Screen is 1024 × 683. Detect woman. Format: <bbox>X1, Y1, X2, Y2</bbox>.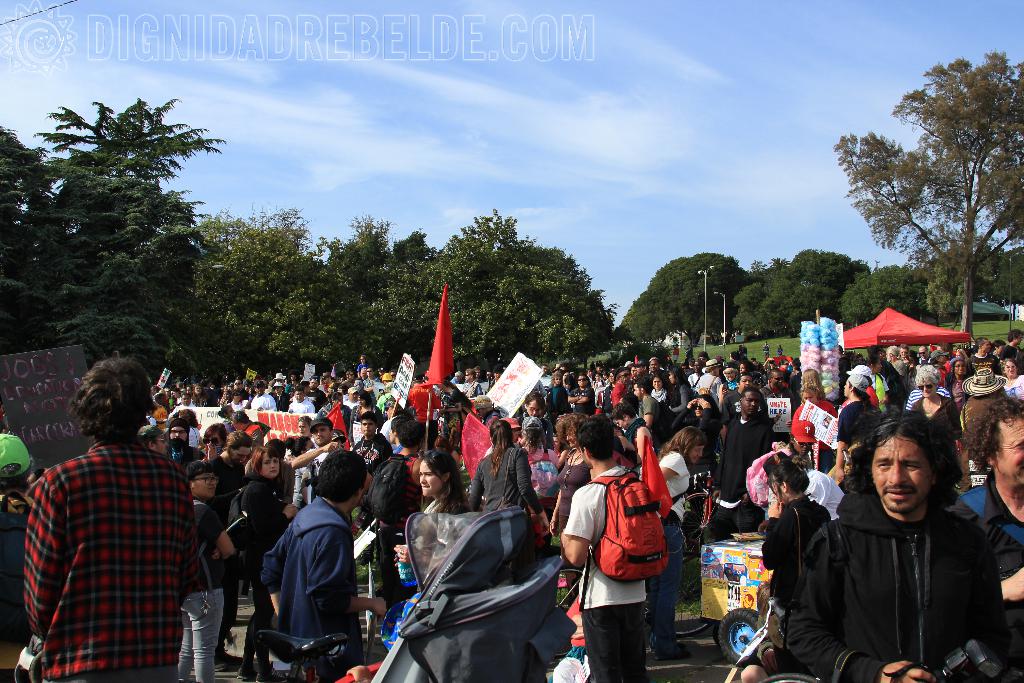
<bbox>351, 391, 383, 448</bbox>.
